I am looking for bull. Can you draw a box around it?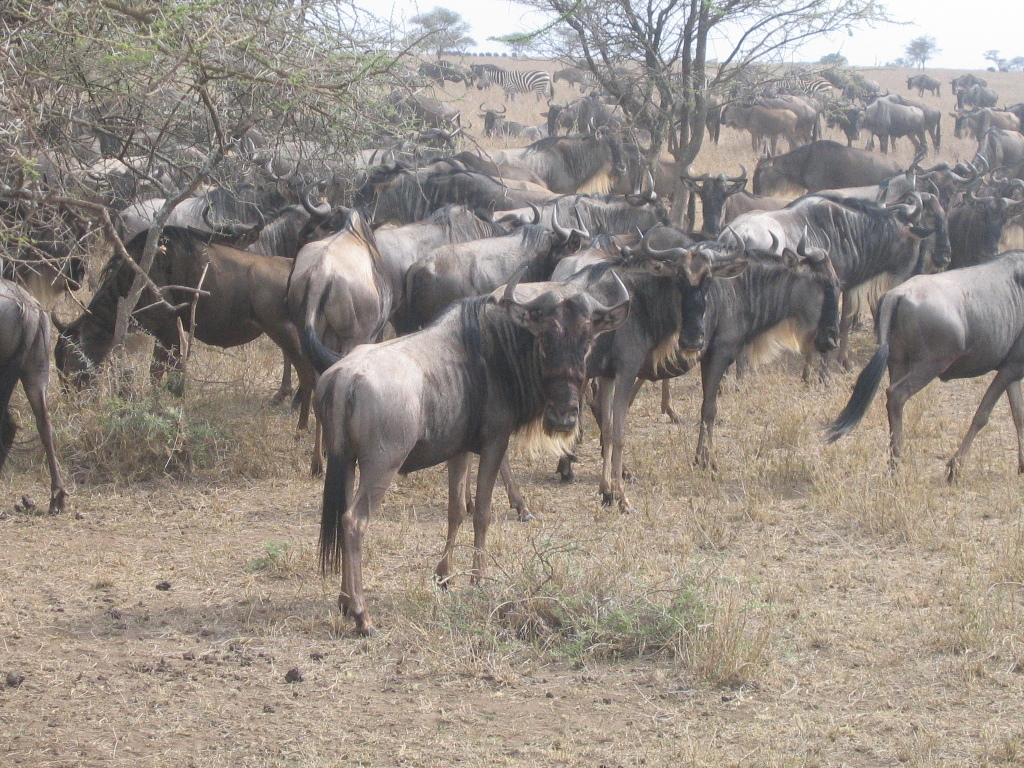
Sure, the bounding box is crop(477, 97, 555, 146).
